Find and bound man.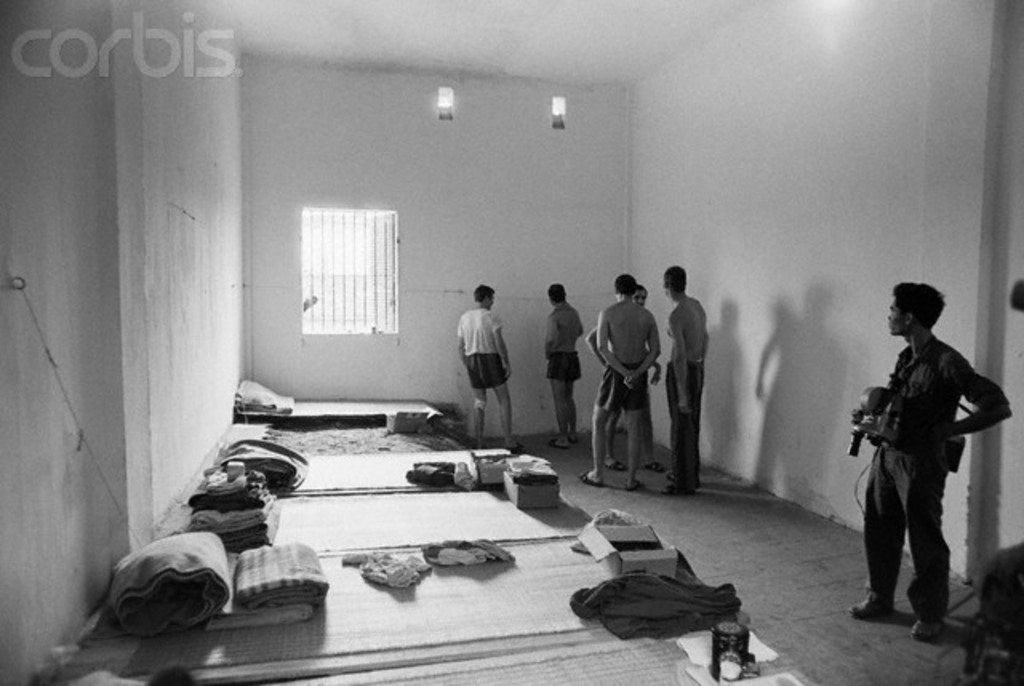
Bound: l=445, t=277, r=502, b=438.
